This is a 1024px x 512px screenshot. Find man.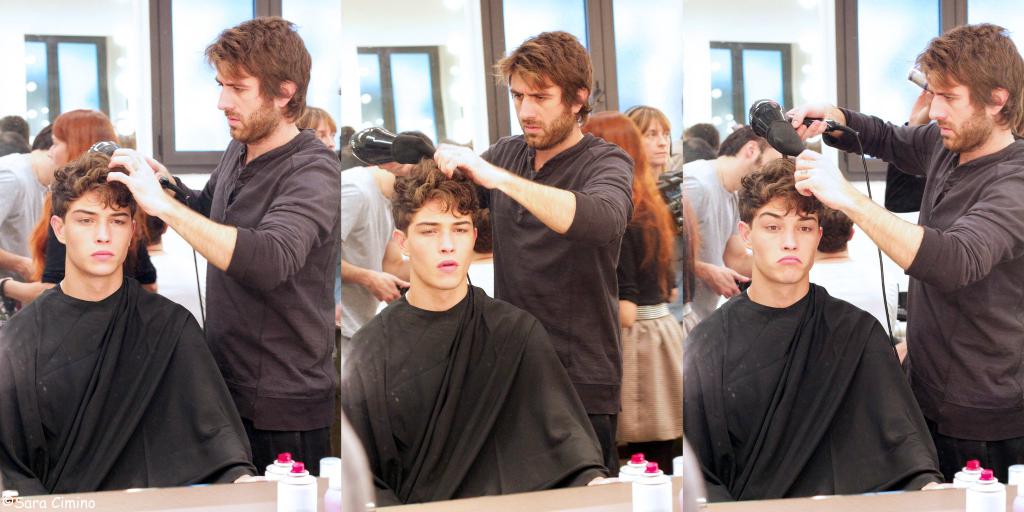
Bounding box: box(426, 17, 629, 472).
